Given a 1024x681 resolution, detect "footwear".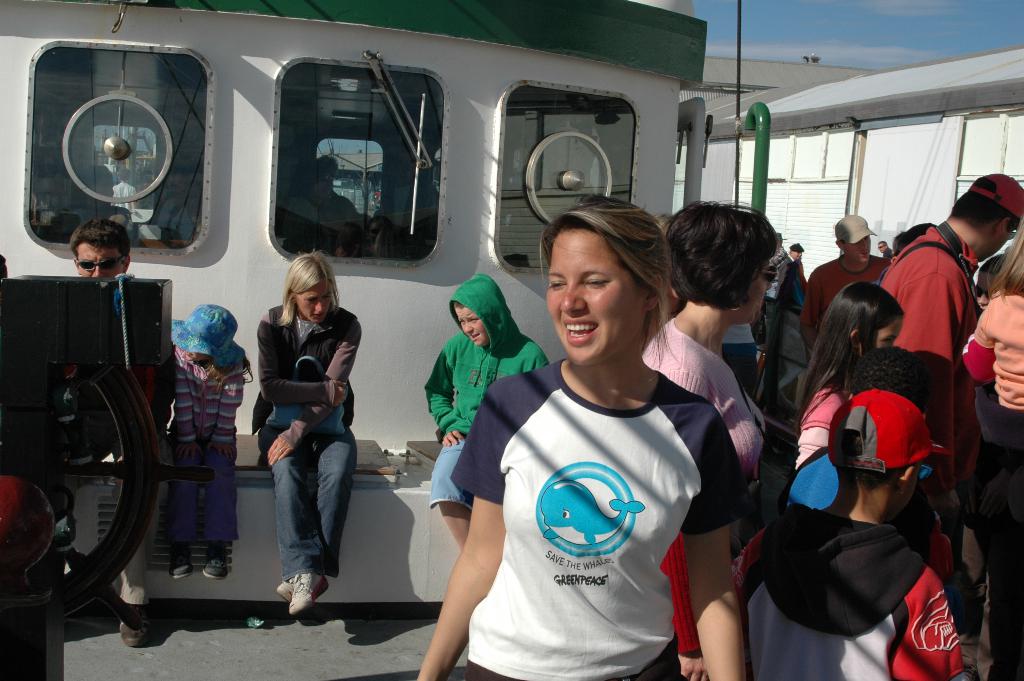
<bbox>171, 552, 192, 578</bbox>.
